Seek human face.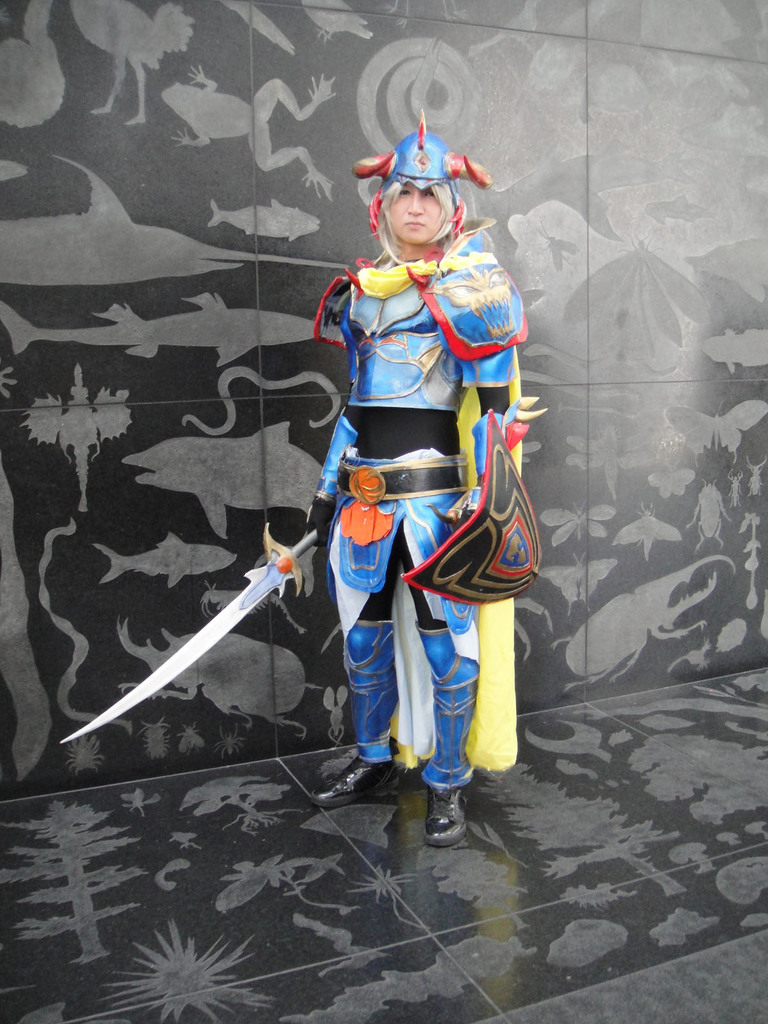
(left=394, top=187, right=452, bottom=248).
